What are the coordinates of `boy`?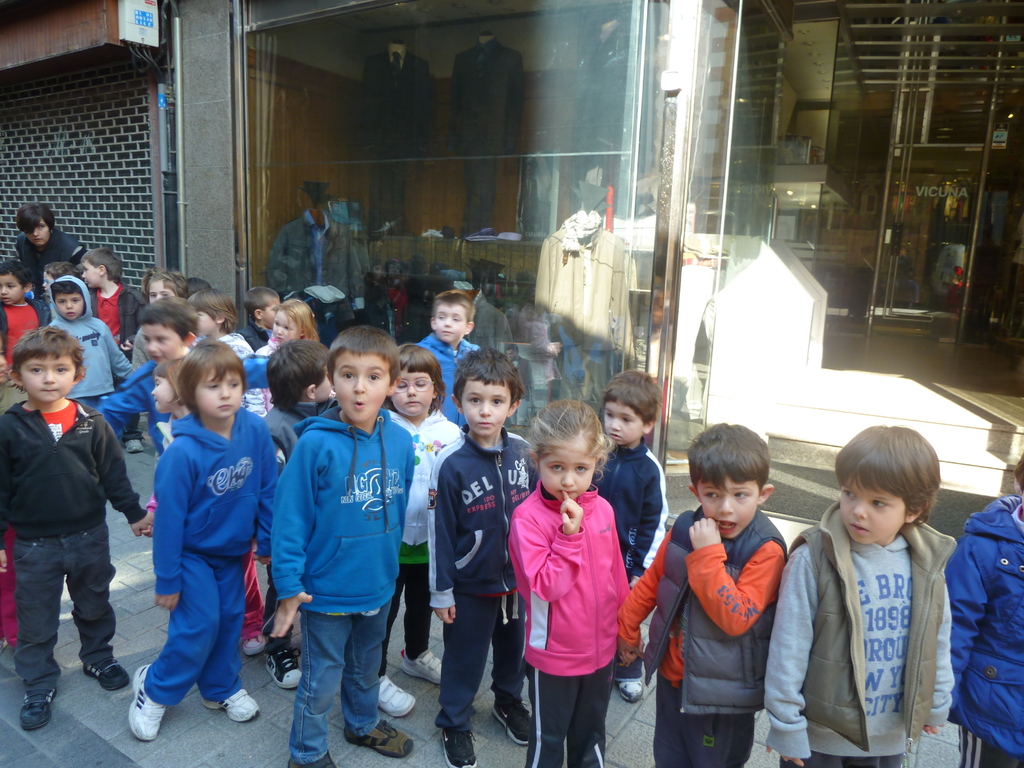
BBox(0, 264, 56, 406).
